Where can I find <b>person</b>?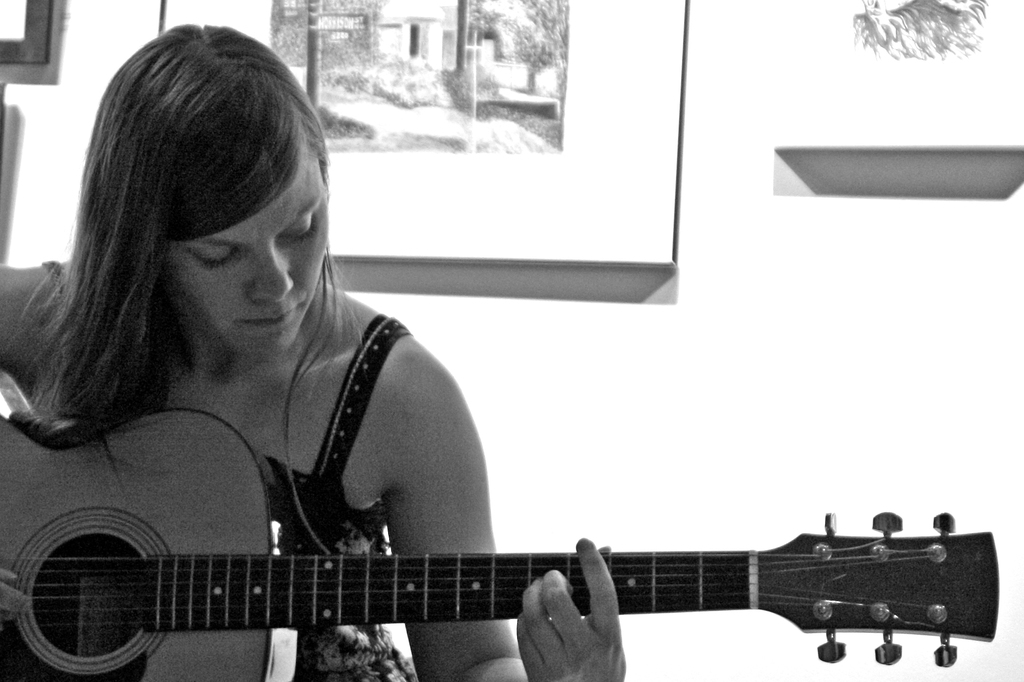
You can find it at [0, 24, 620, 681].
